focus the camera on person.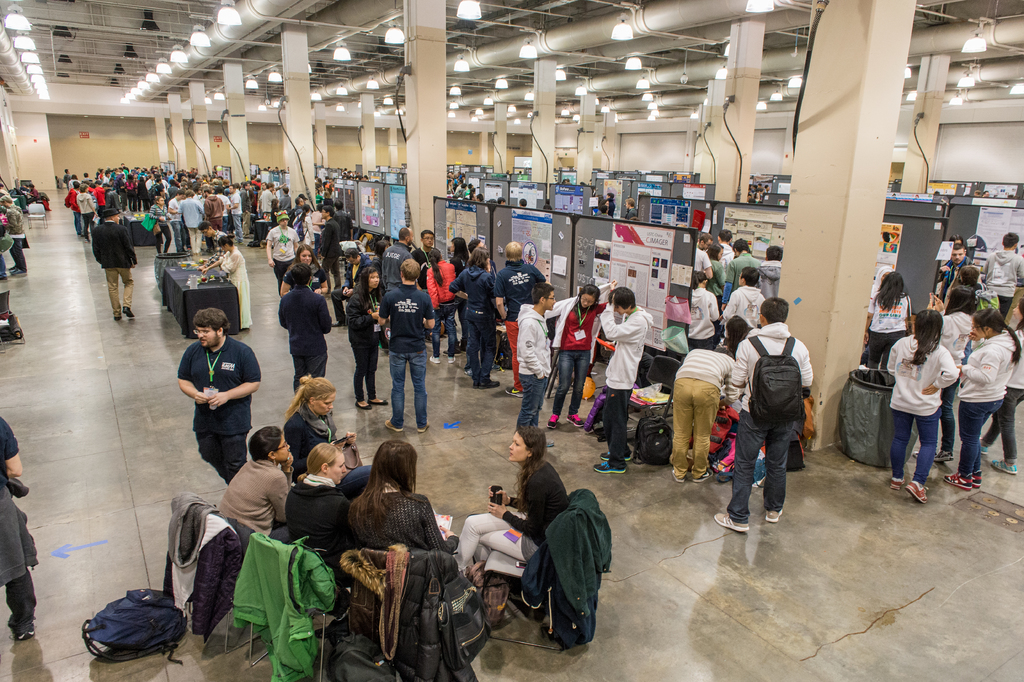
Focus region: 942, 252, 992, 312.
